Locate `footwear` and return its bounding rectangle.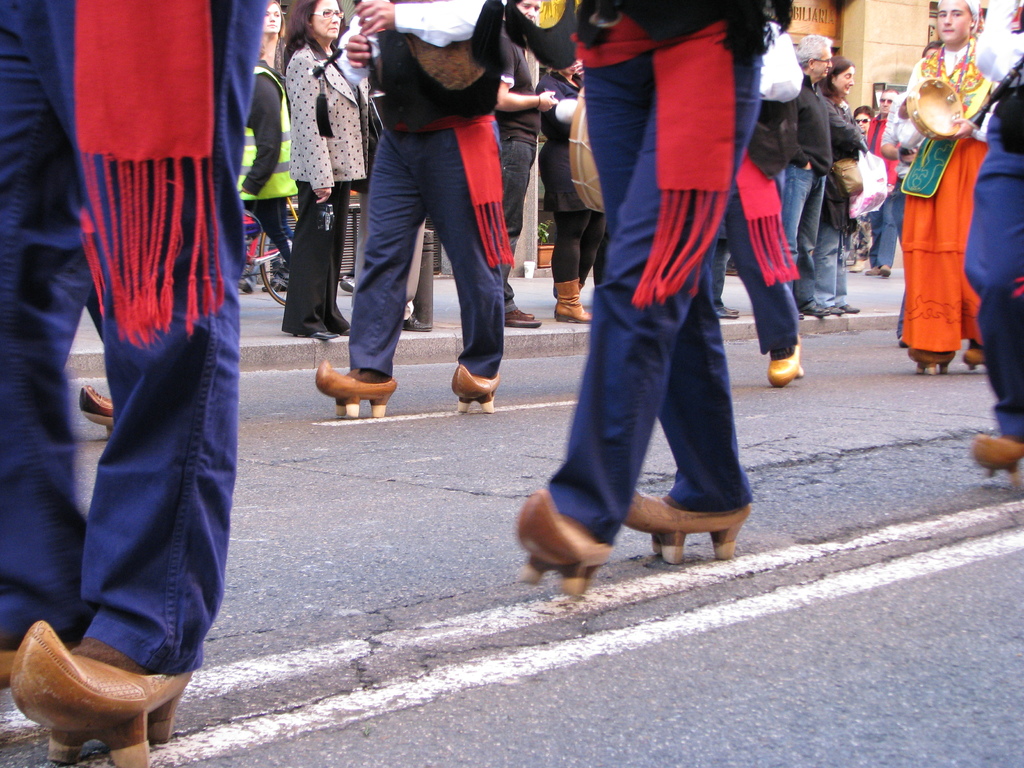
[left=878, top=264, right=892, bottom=276].
